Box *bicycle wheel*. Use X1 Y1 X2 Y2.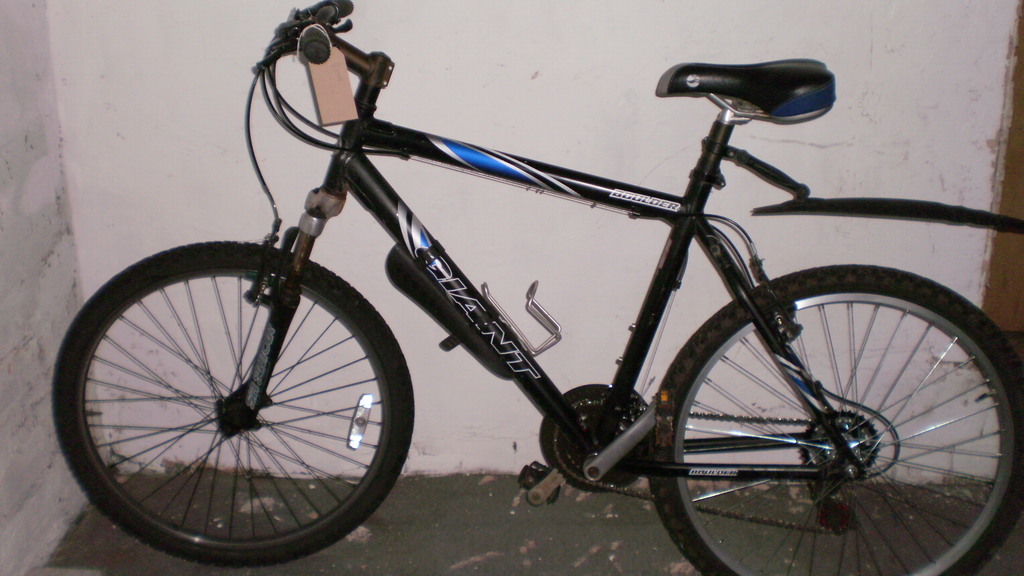
49 236 413 569.
